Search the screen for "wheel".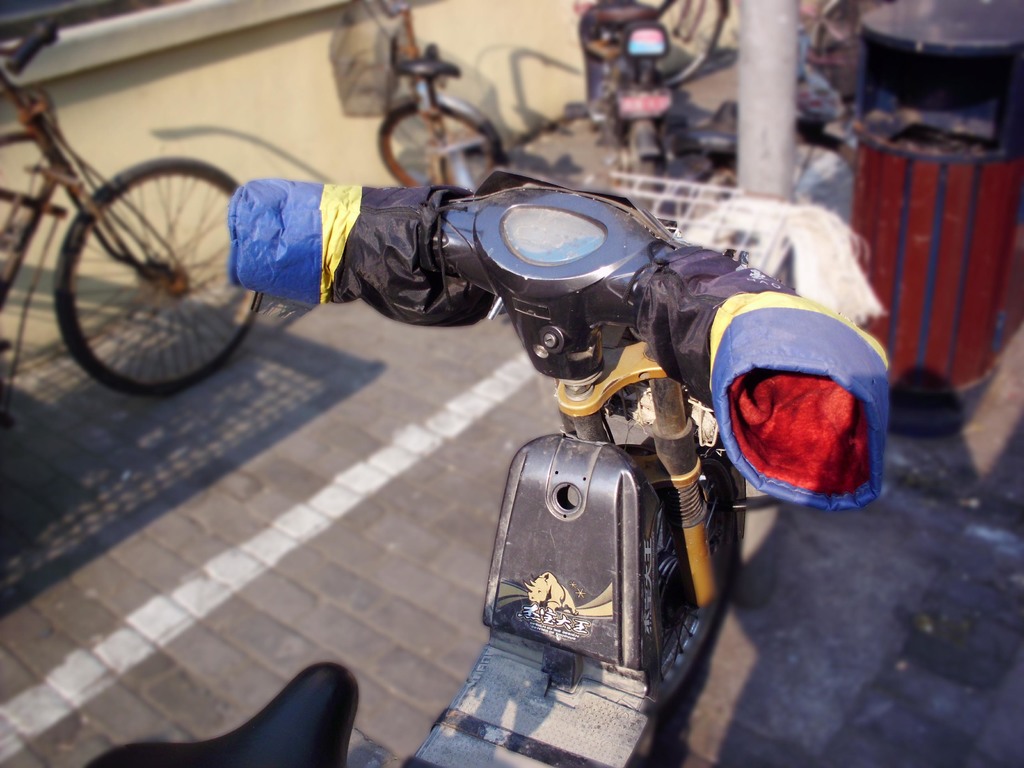
Found at x1=367 y1=91 x2=500 y2=180.
